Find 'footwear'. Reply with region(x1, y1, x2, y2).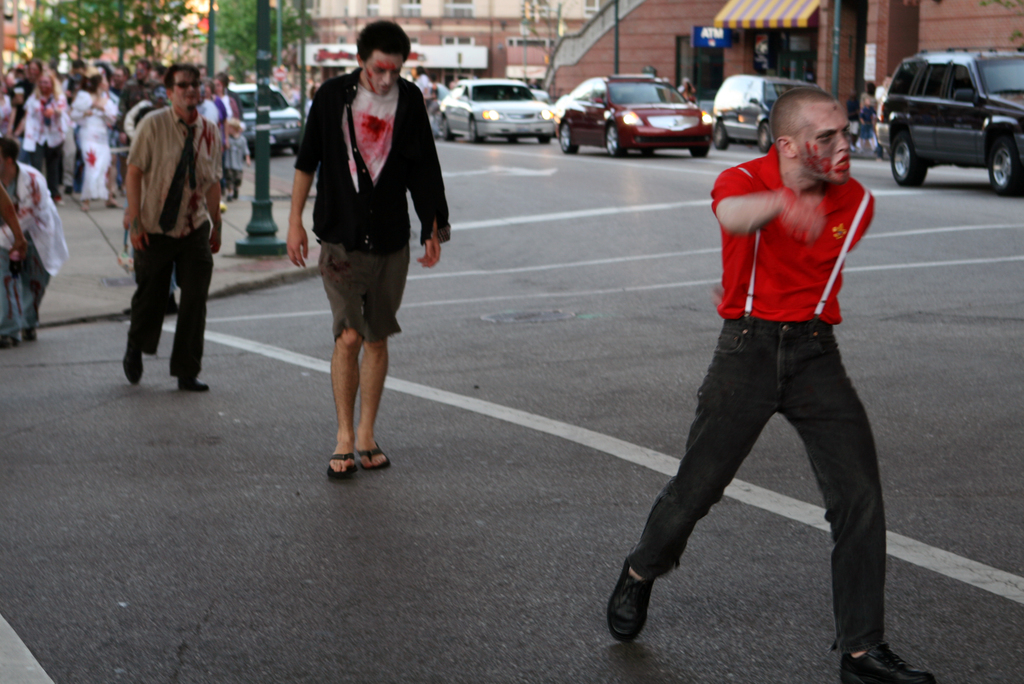
region(53, 195, 65, 205).
